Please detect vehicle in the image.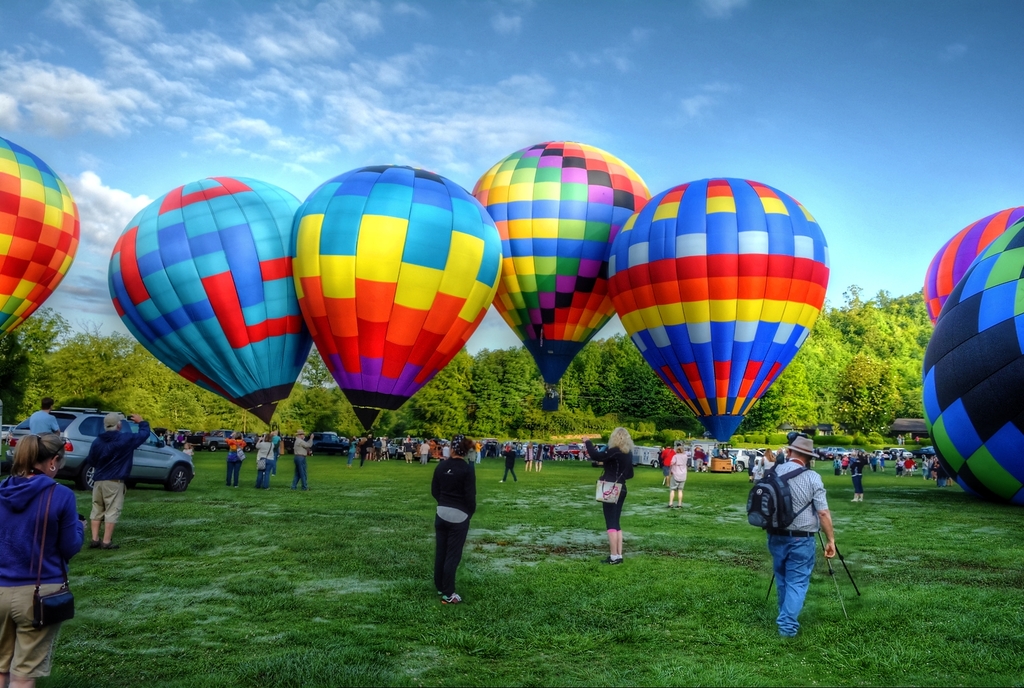
box(309, 431, 350, 458).
